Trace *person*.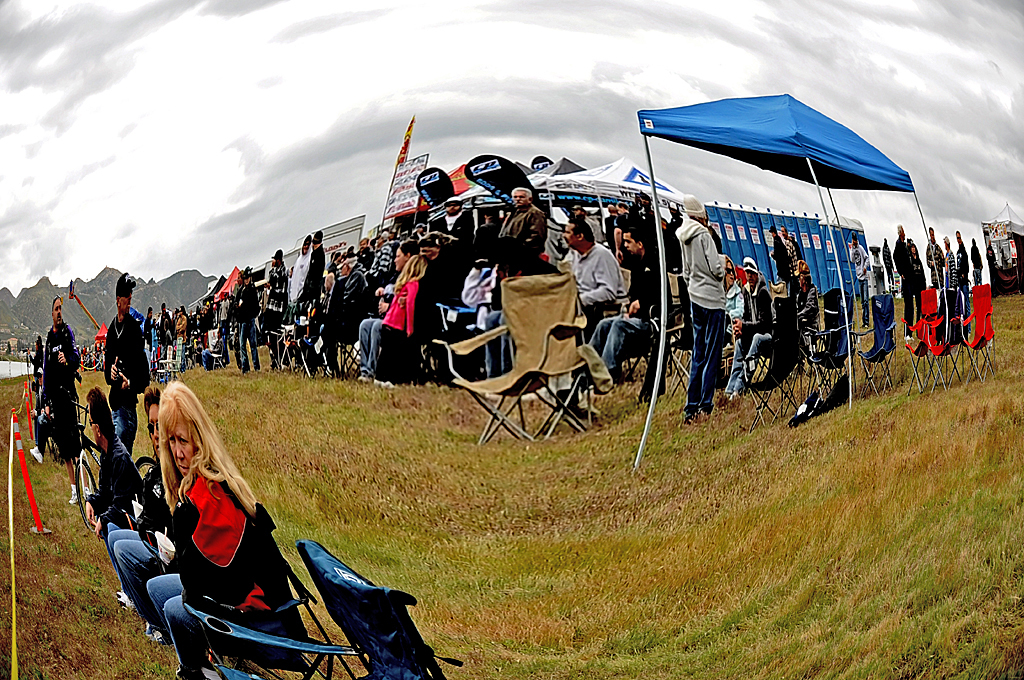
Traced to <box>284,224,305,316</box>.
